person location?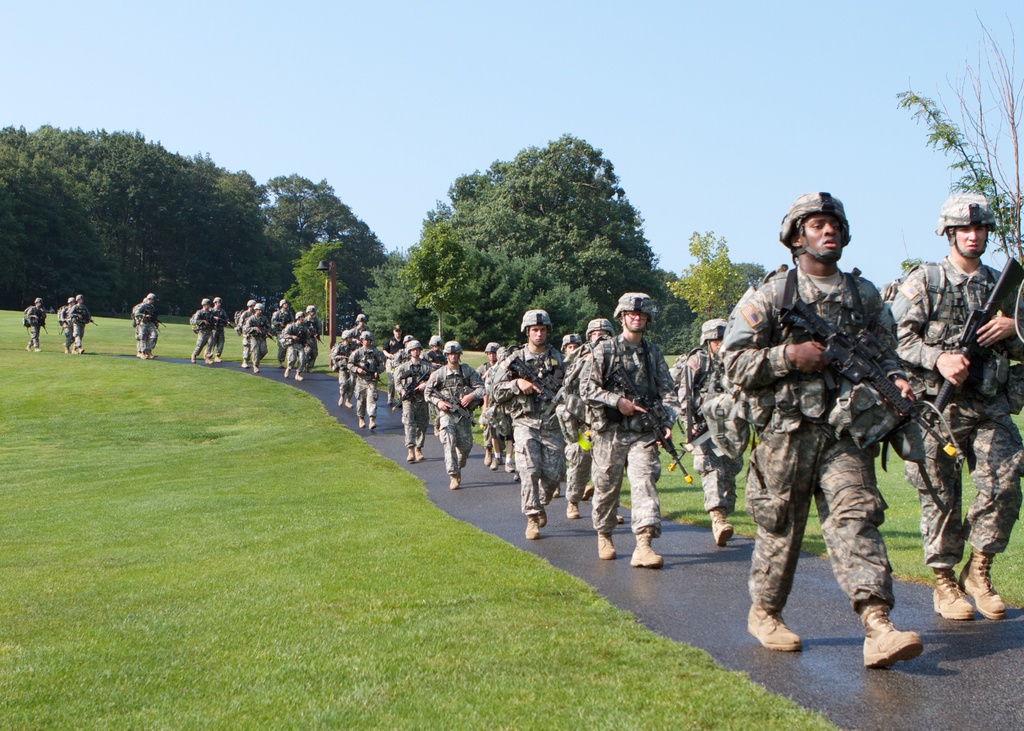
rect(426, 339, 488, 492)
